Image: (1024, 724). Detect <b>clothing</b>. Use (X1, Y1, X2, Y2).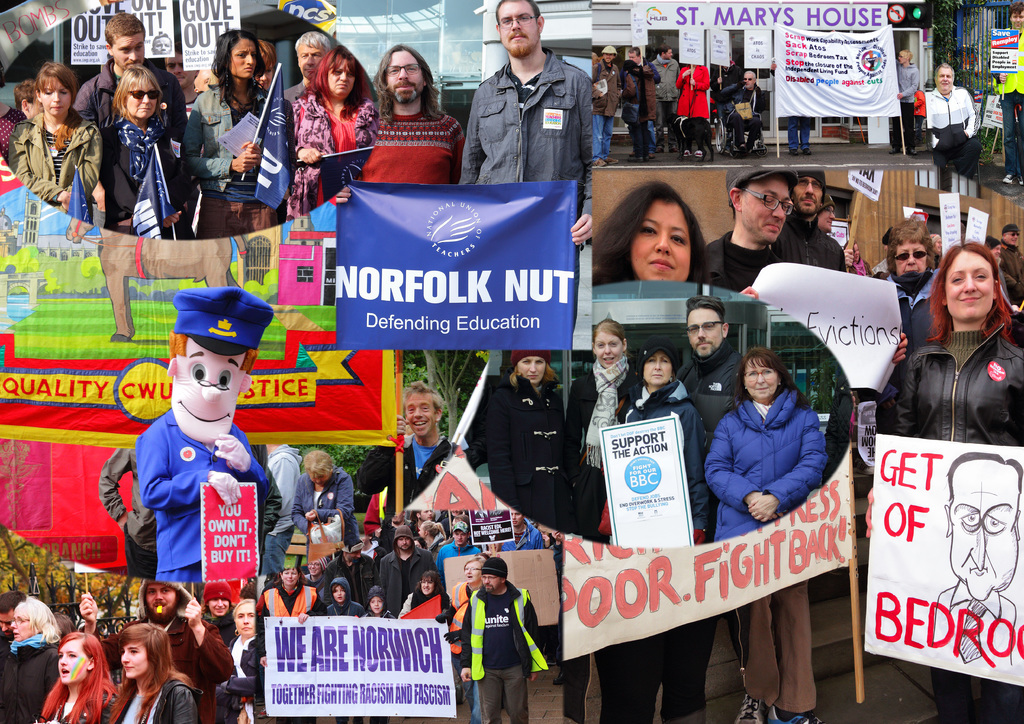
(291, 467, 362, 547).
